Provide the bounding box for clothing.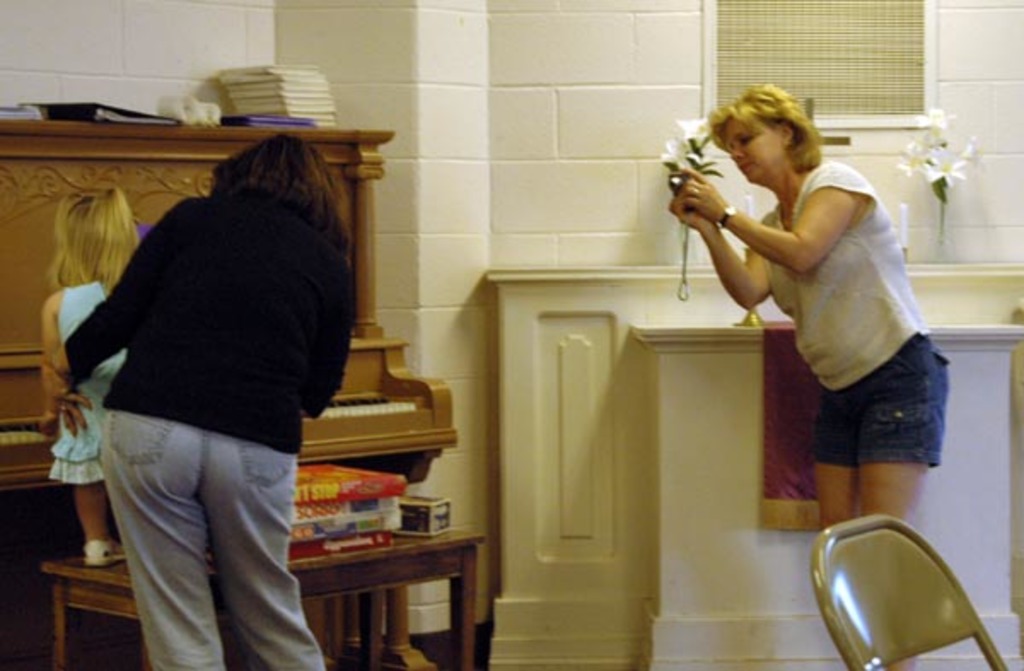
[754, 166, 959, 473].
